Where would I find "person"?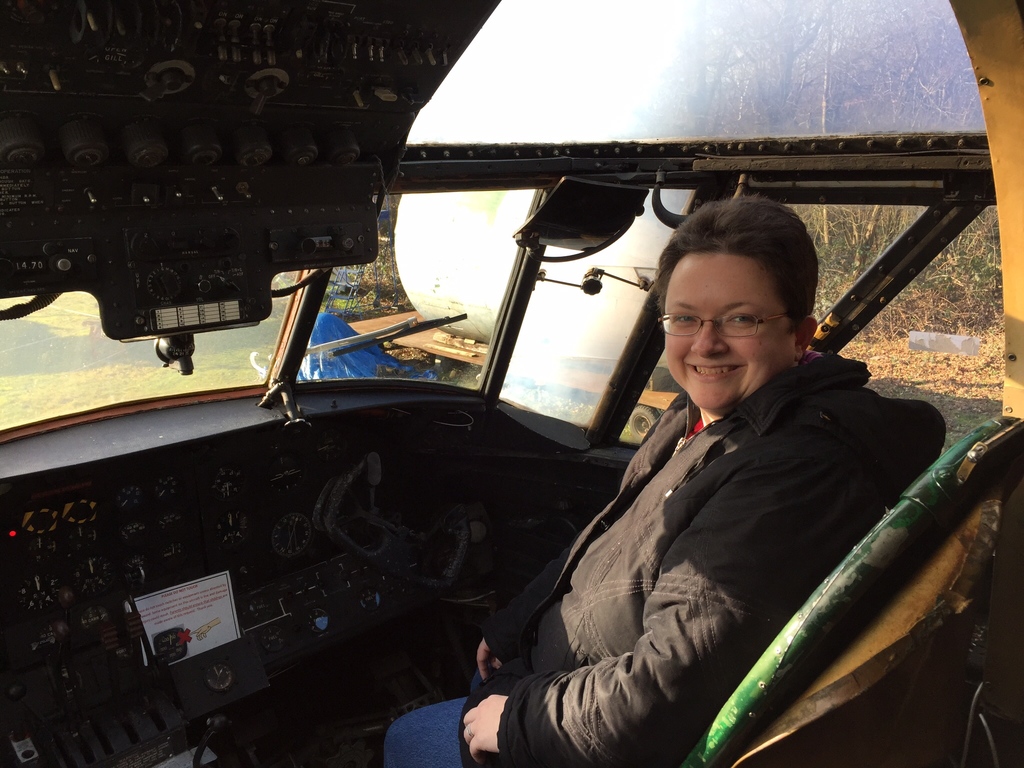
At (left=441, top=117, right=896, bottom=753).
